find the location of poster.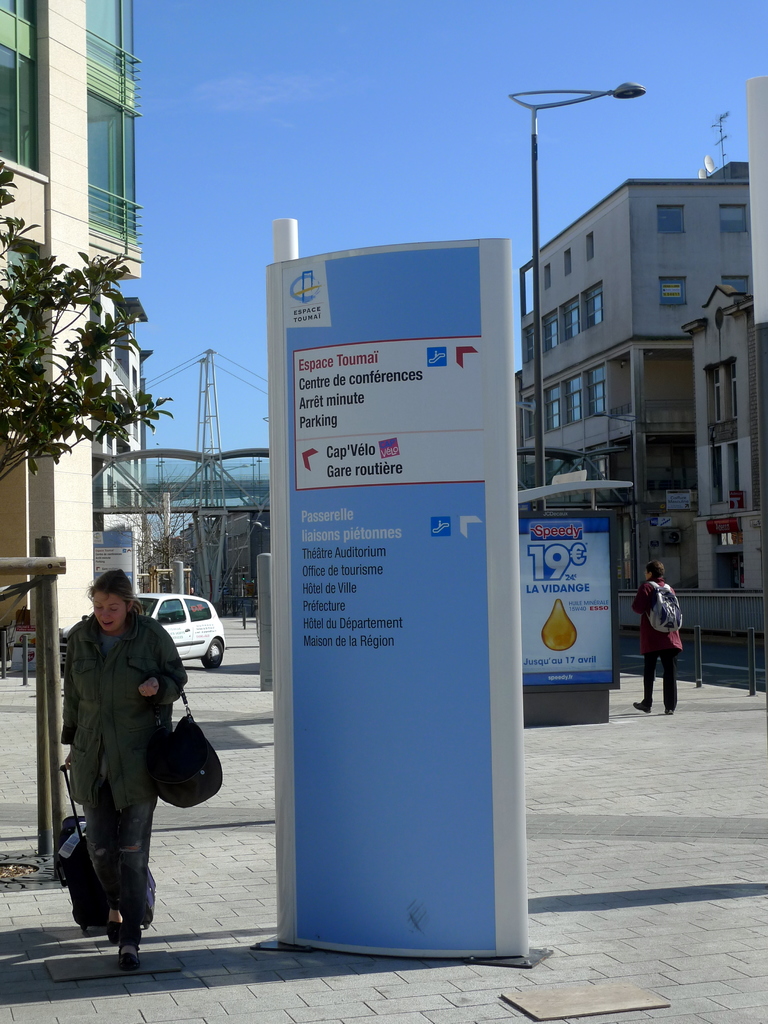
Location: left=284, top=250, right=516, bottom=958.
